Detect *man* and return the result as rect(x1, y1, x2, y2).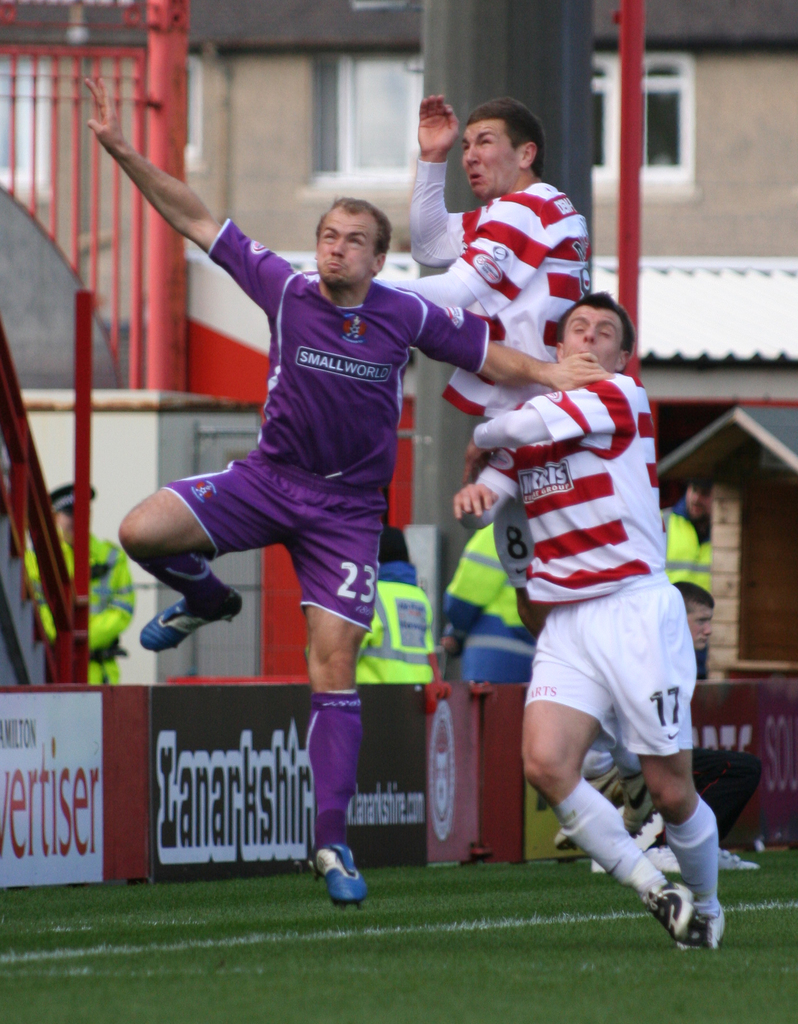
rect(80, 65, 607, 917).
